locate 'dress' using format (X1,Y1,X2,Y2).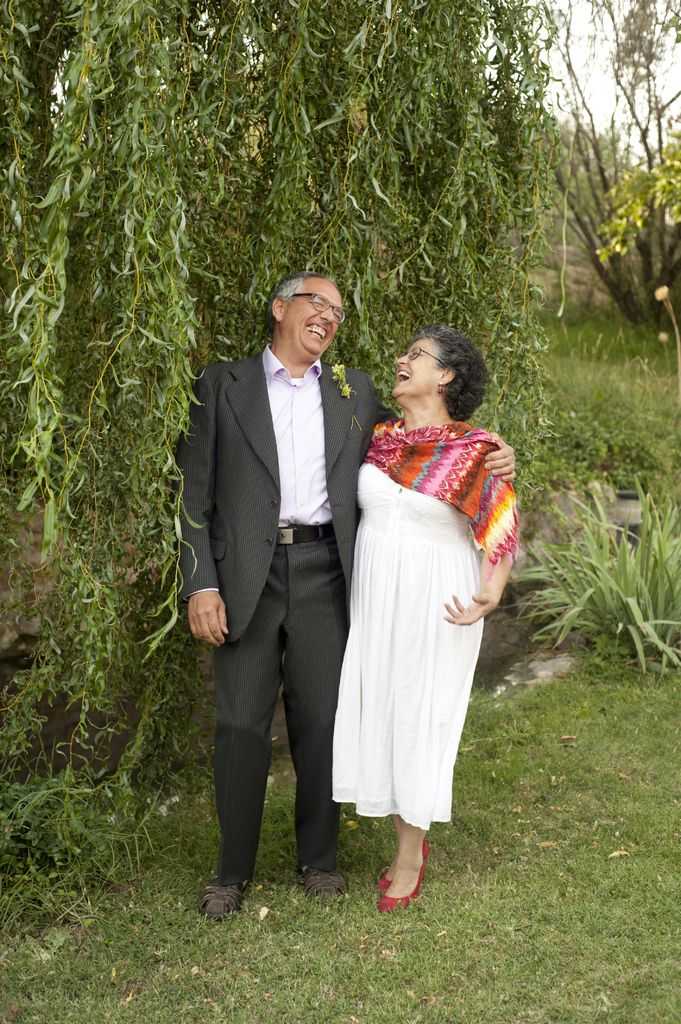
(331,462,481,829).
